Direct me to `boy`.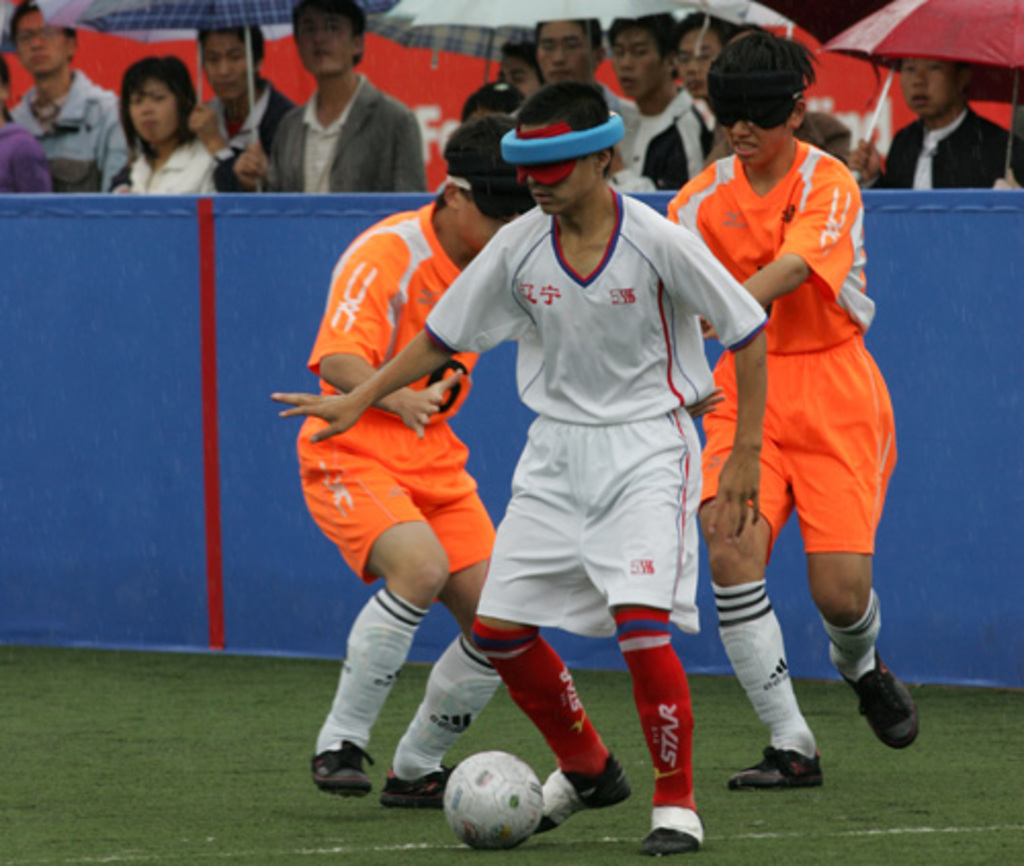
Direction: <bbox>266, 78, 772, 858</bbox>.
